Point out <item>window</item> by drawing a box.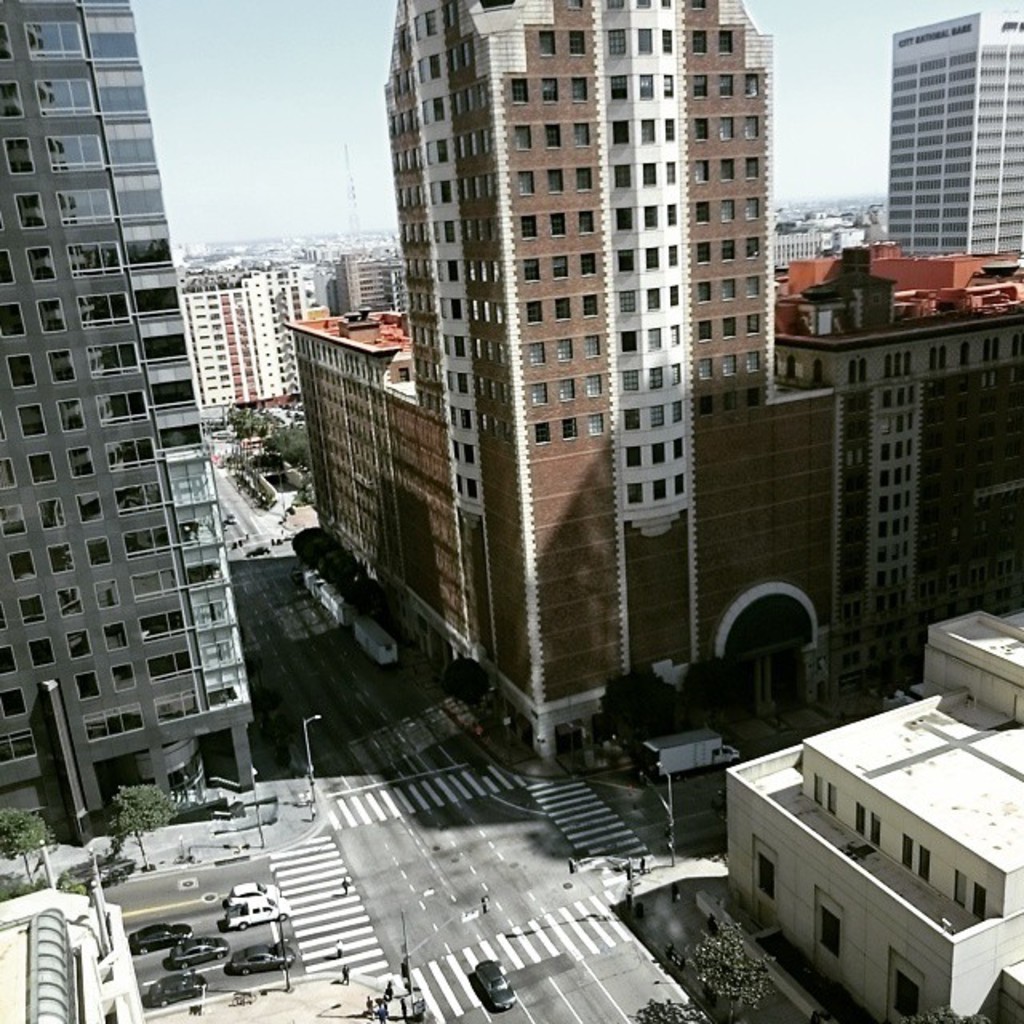
left=576, top=163, right=592, bottom=197.
